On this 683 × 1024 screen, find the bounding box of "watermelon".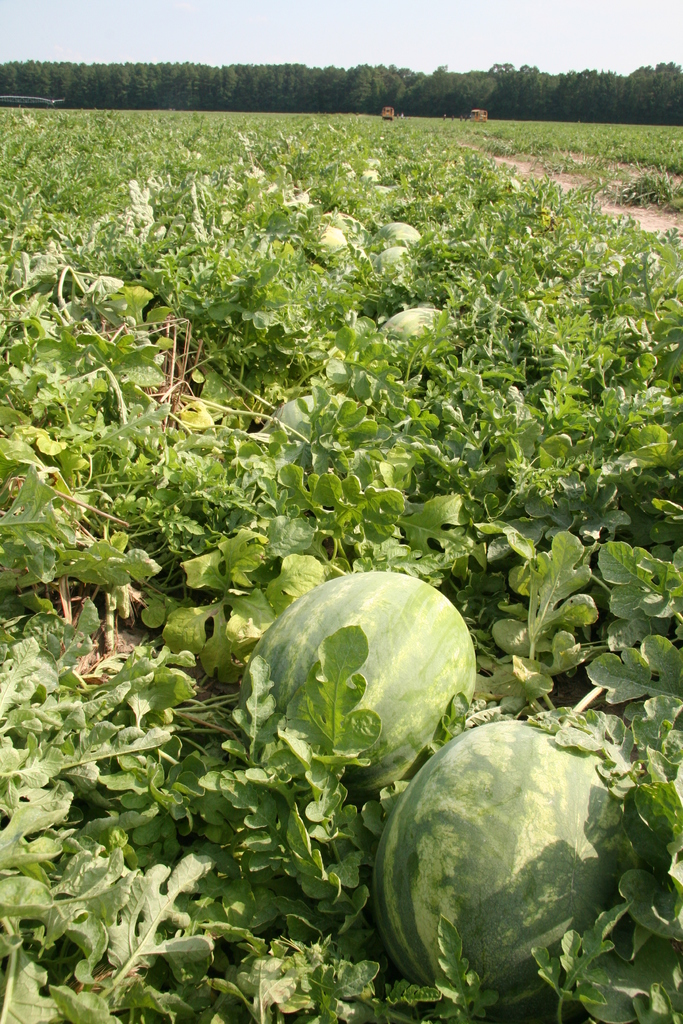
Bounding box: box(379, 718, 642, 1014).
